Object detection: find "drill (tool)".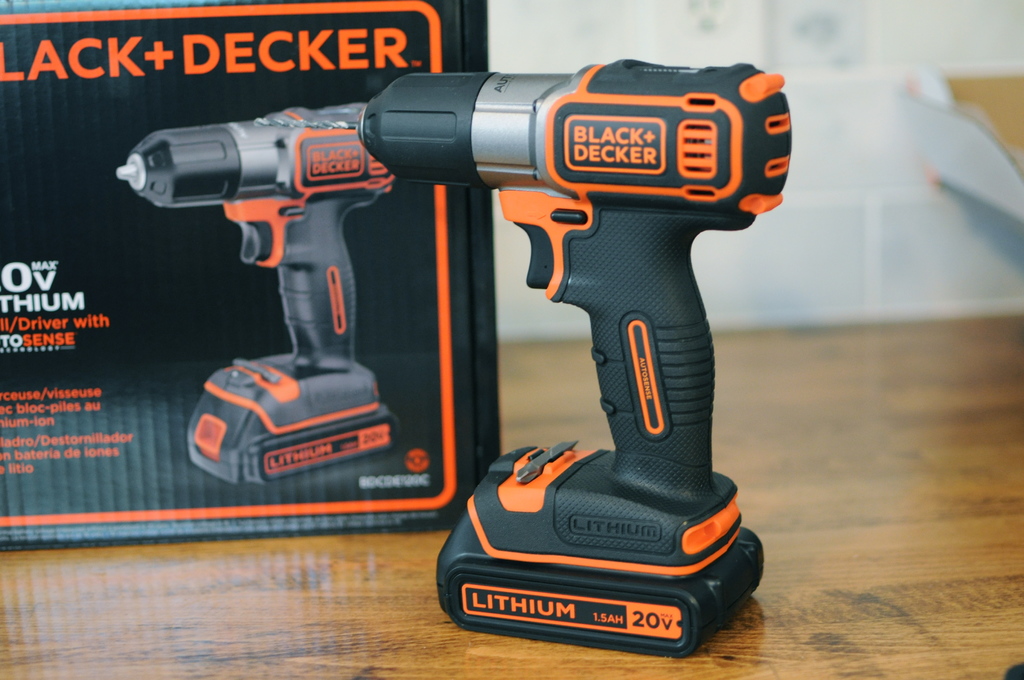
(x1=115, y1=105, x2=397, y2=482).
